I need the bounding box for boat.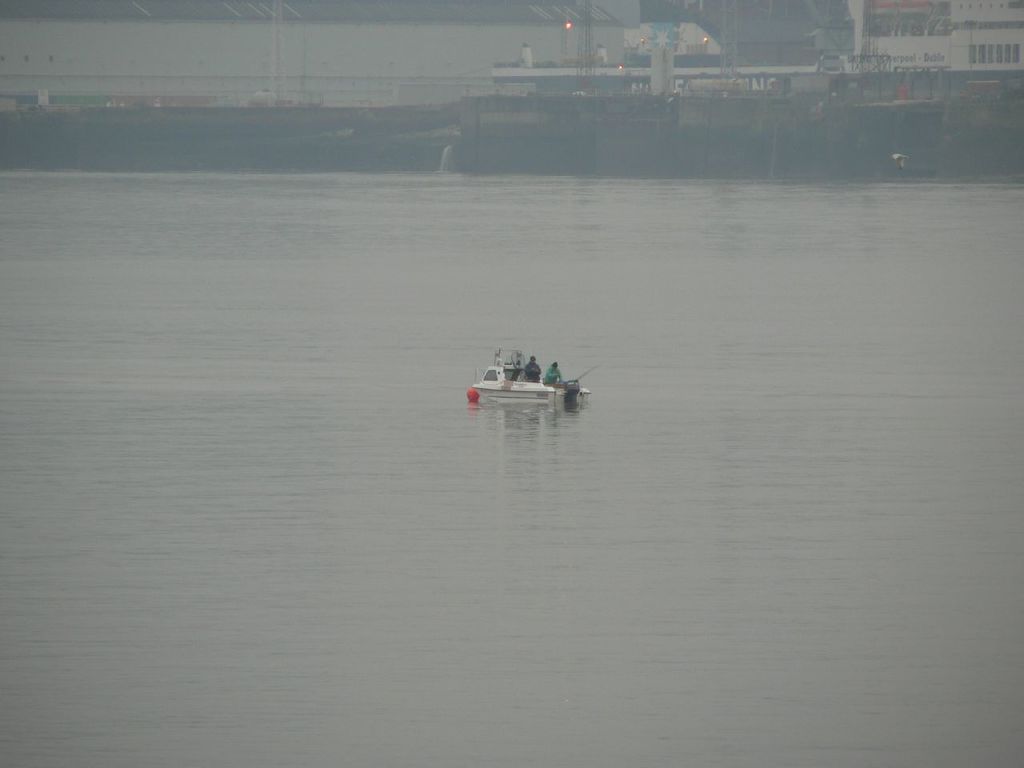
Here it is: rect(456, 48, 950, 190).
